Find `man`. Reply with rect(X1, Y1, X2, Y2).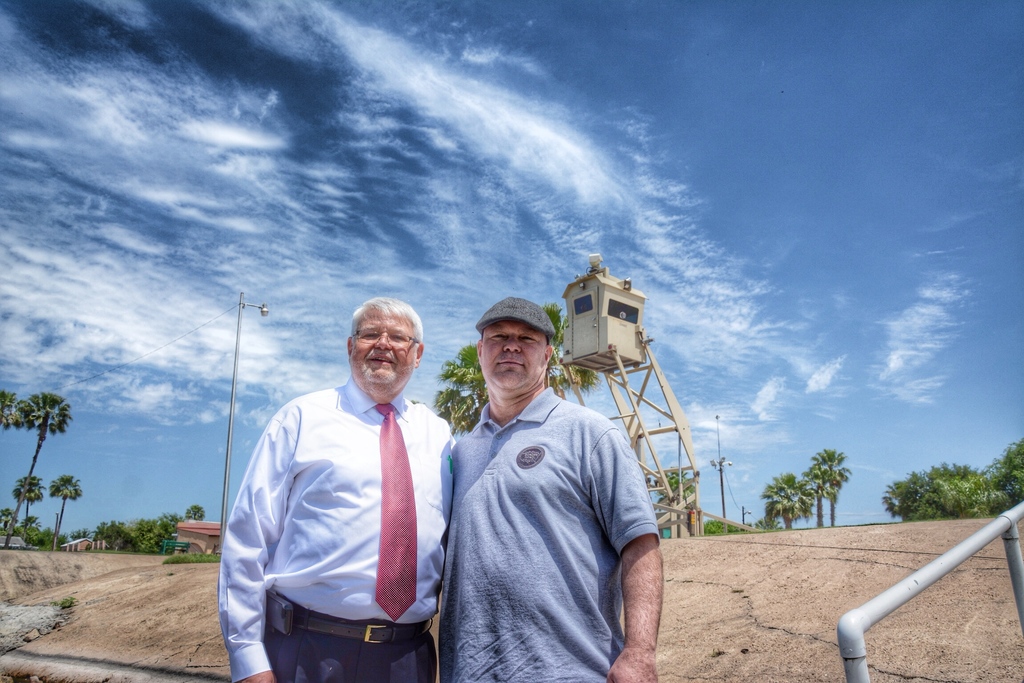
rect(435, 293, 666, 682).
